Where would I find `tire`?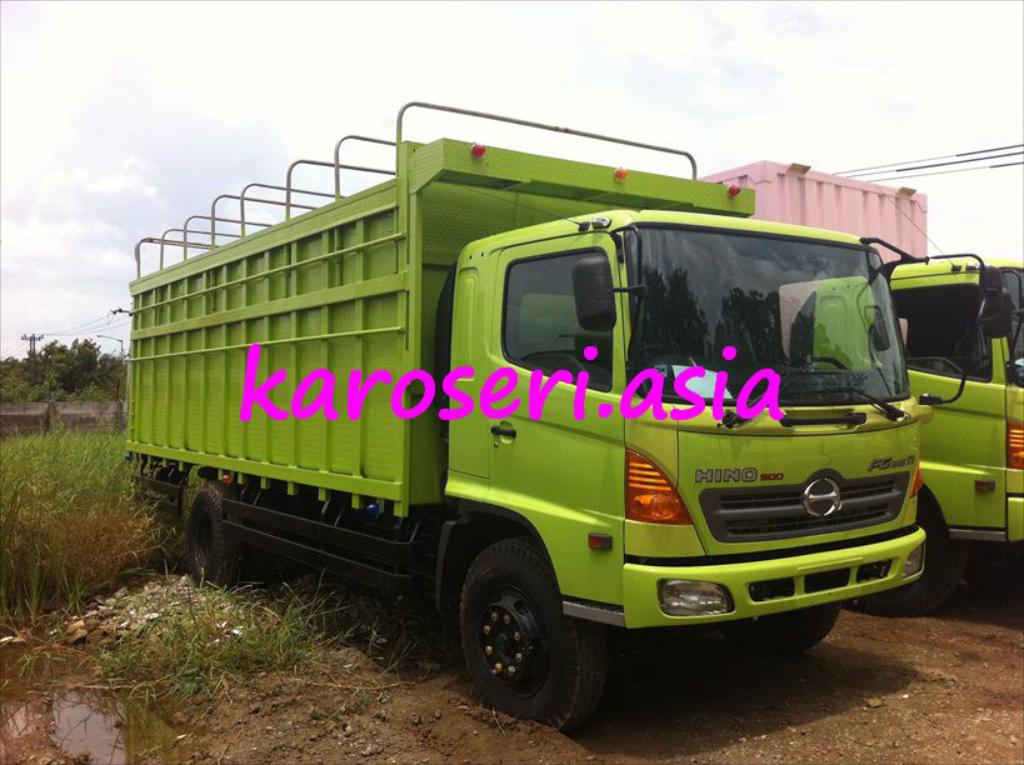
At <box>726,598,840,656</box>.
